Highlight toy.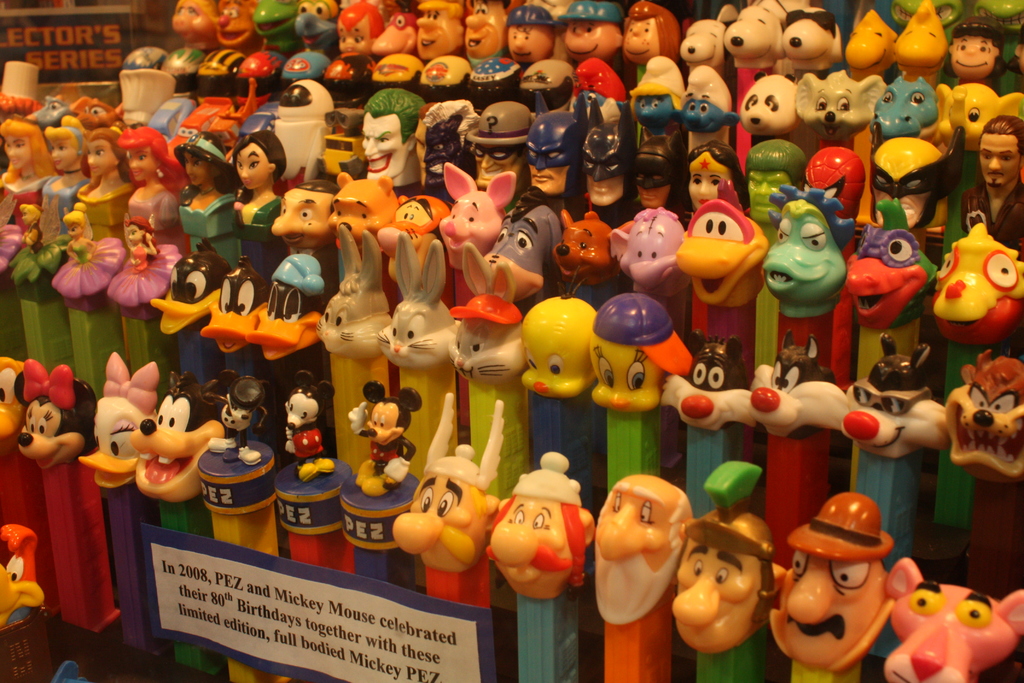
Highlighted region: (86,355,156,495).
